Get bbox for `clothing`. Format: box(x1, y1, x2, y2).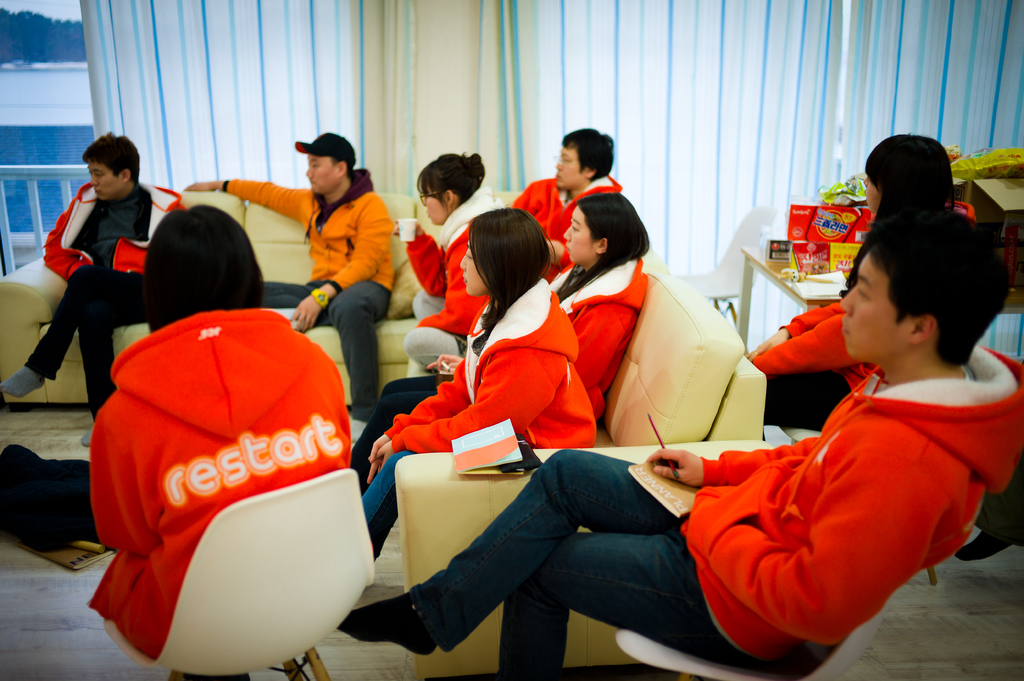
box(358, 250, 650, 476).
